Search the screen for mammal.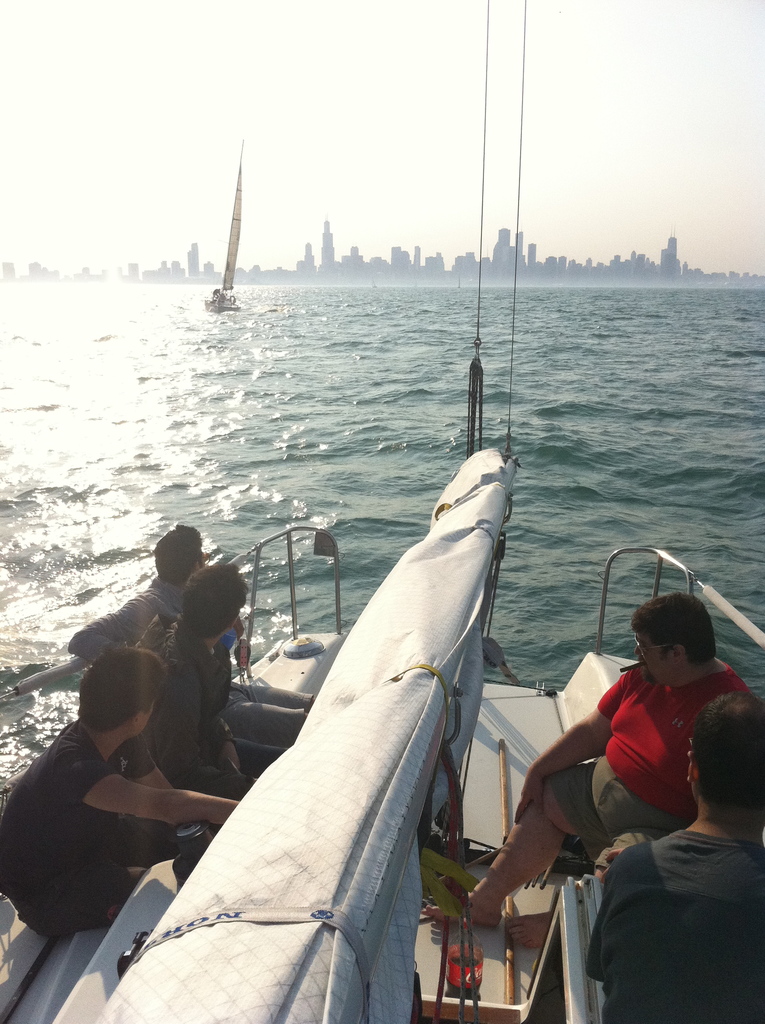
Found at 71,535,310,745.
